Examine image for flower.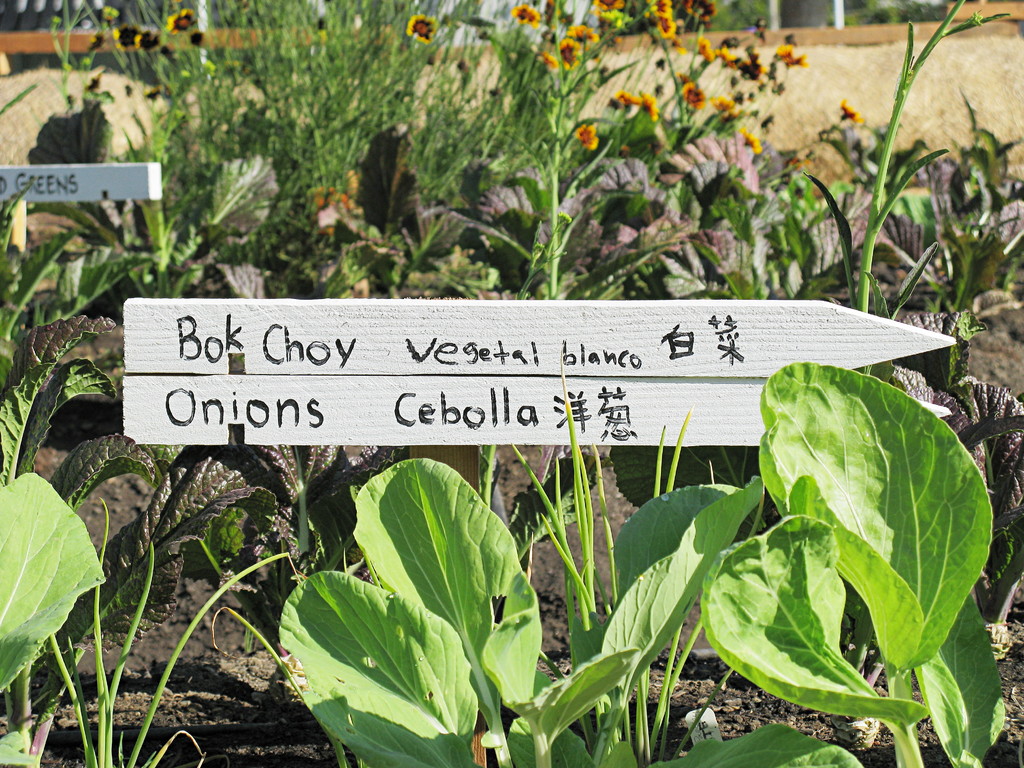
Examination result: left=591, top=0, right=621, bottom=15.
